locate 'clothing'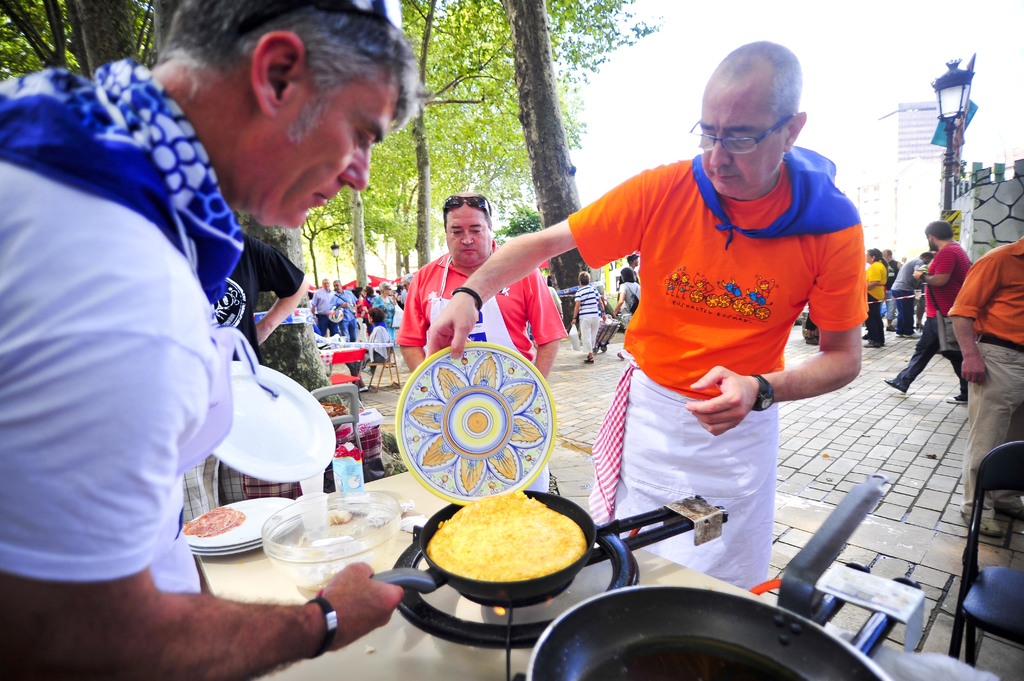
detection(561, 136, 878, 593)
